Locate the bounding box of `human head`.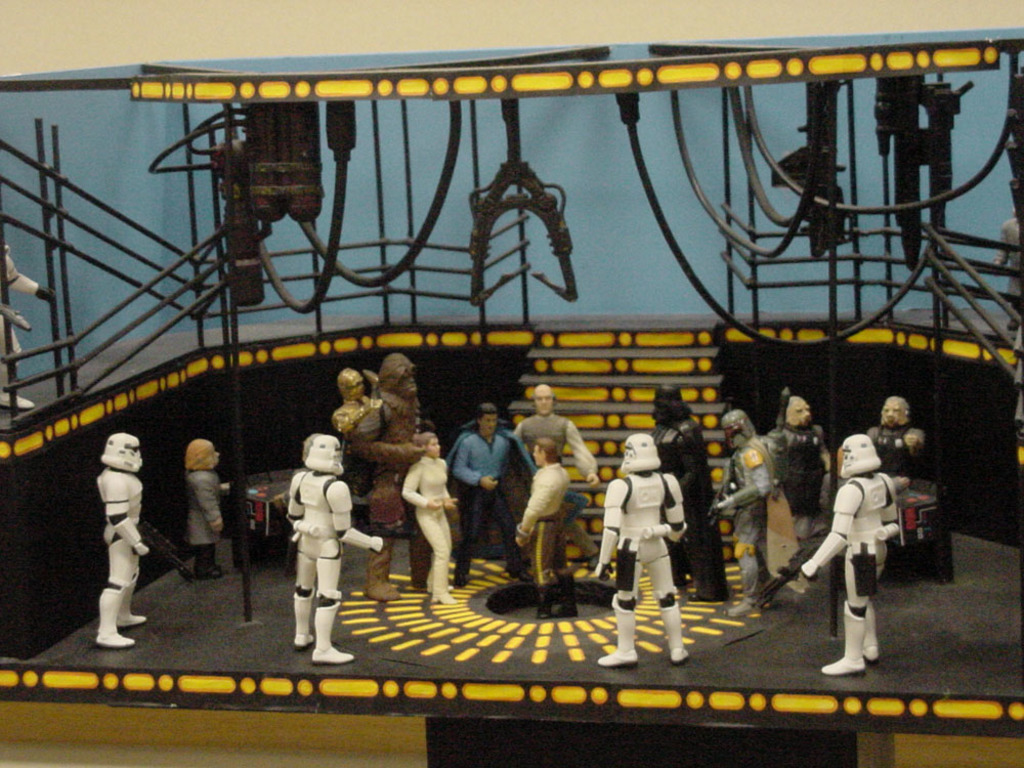
Bounding box: 531,383,556,416.
